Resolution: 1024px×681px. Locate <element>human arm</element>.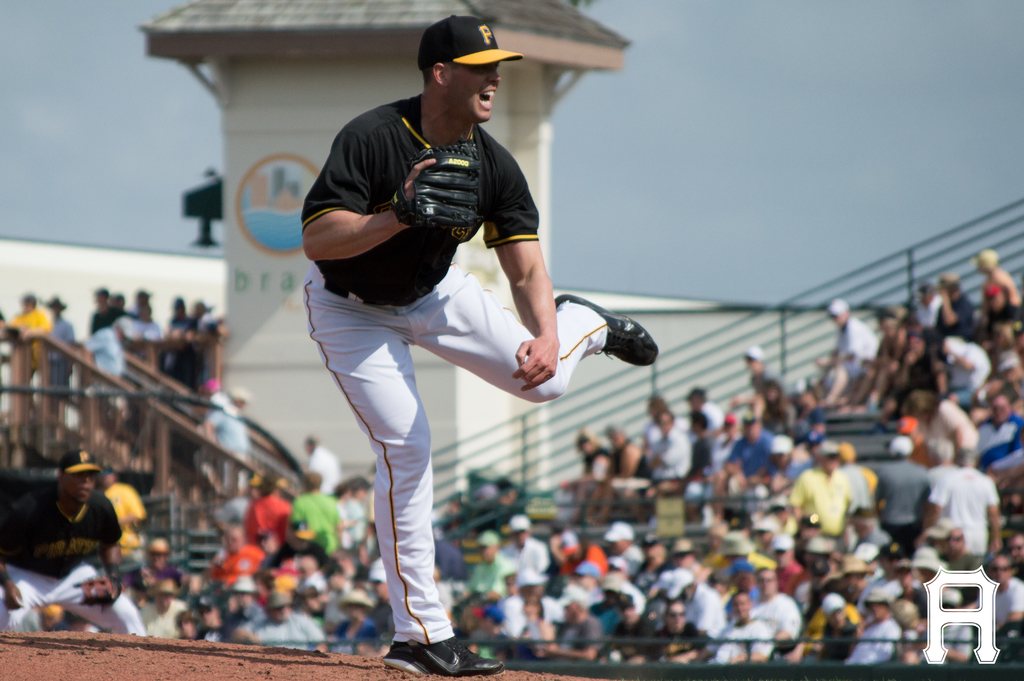
961:357:969:372.
